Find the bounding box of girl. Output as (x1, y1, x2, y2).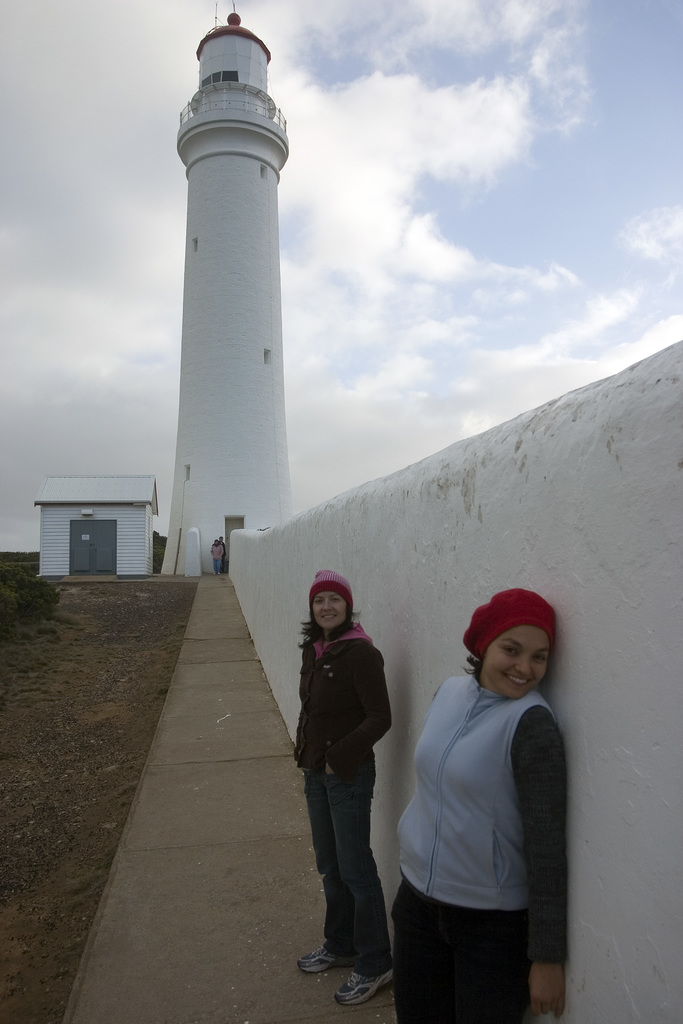
(398, 579, 557, 1012).
